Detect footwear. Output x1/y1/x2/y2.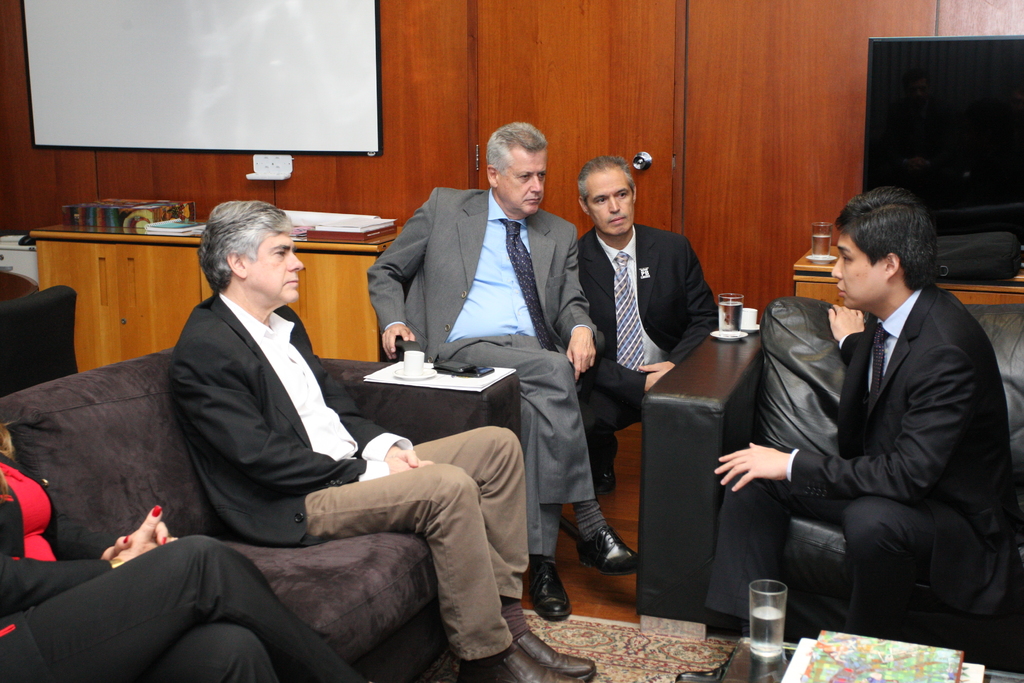
565/493/639/591.
